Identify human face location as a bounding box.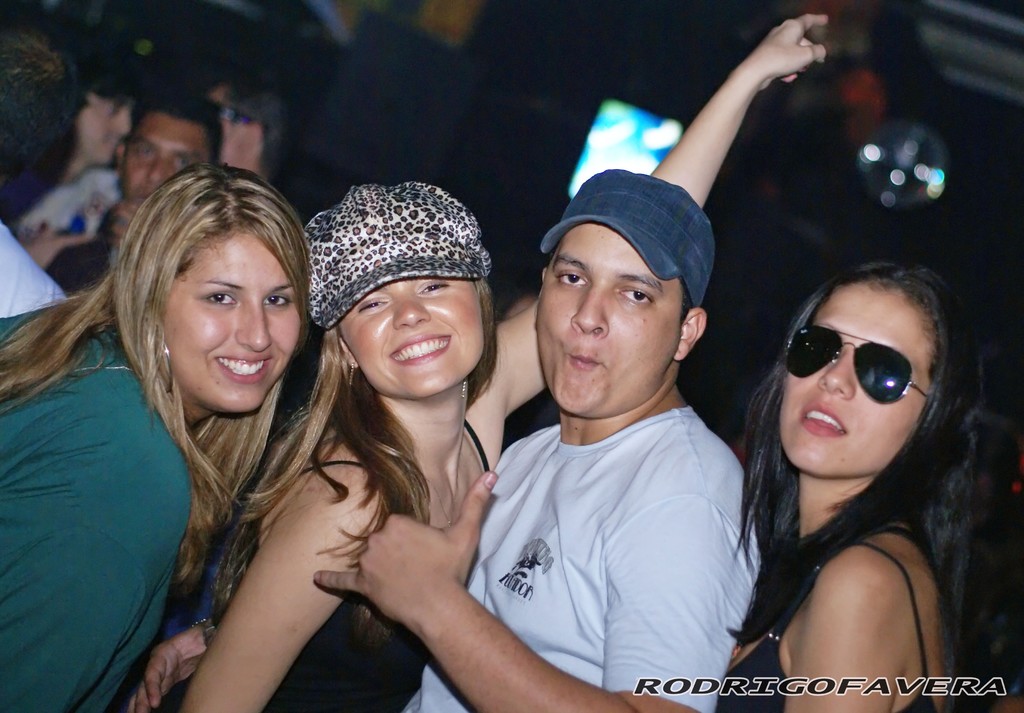
box(68, 92, 136, 172).
